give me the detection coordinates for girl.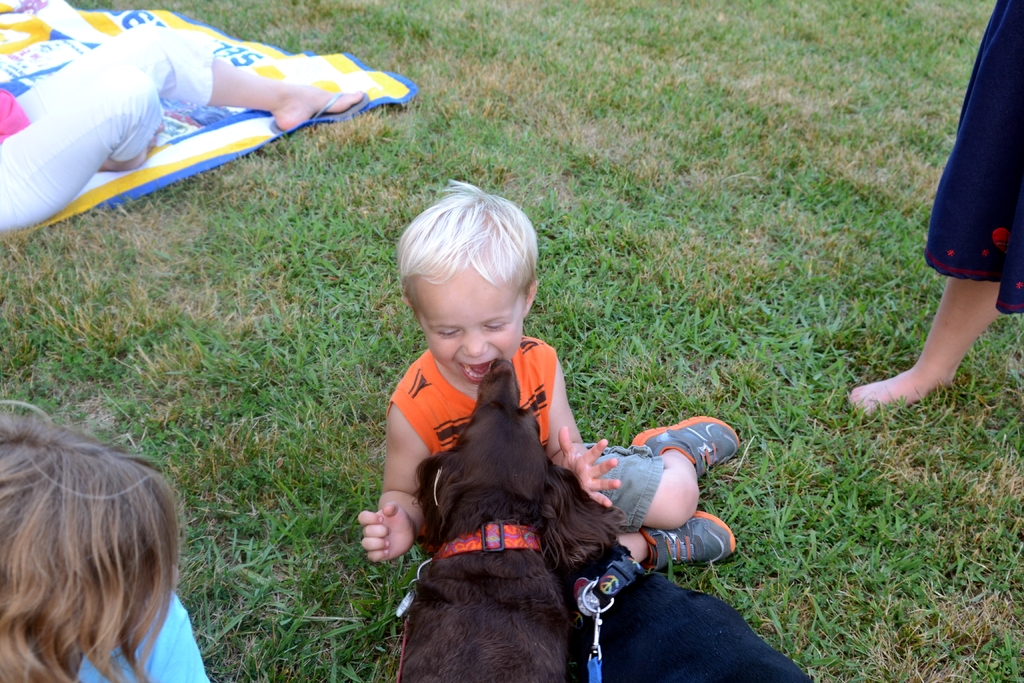
0/399/214/682.
